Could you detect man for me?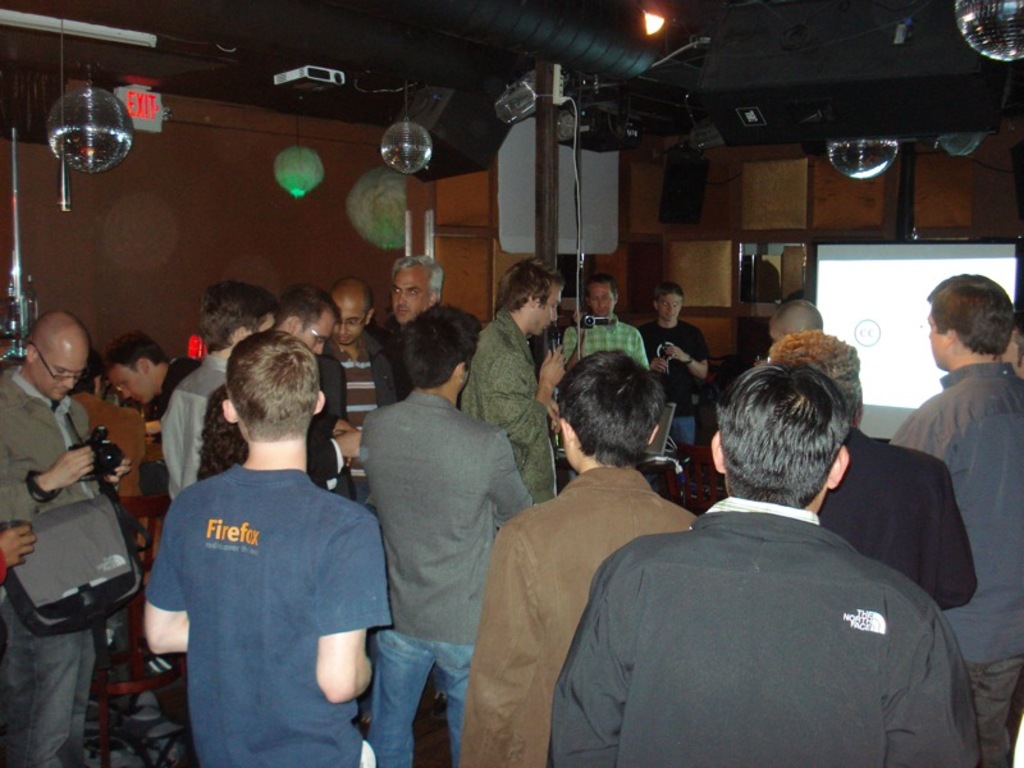
Detection result: bbox=[129, 319, 393, 767].
